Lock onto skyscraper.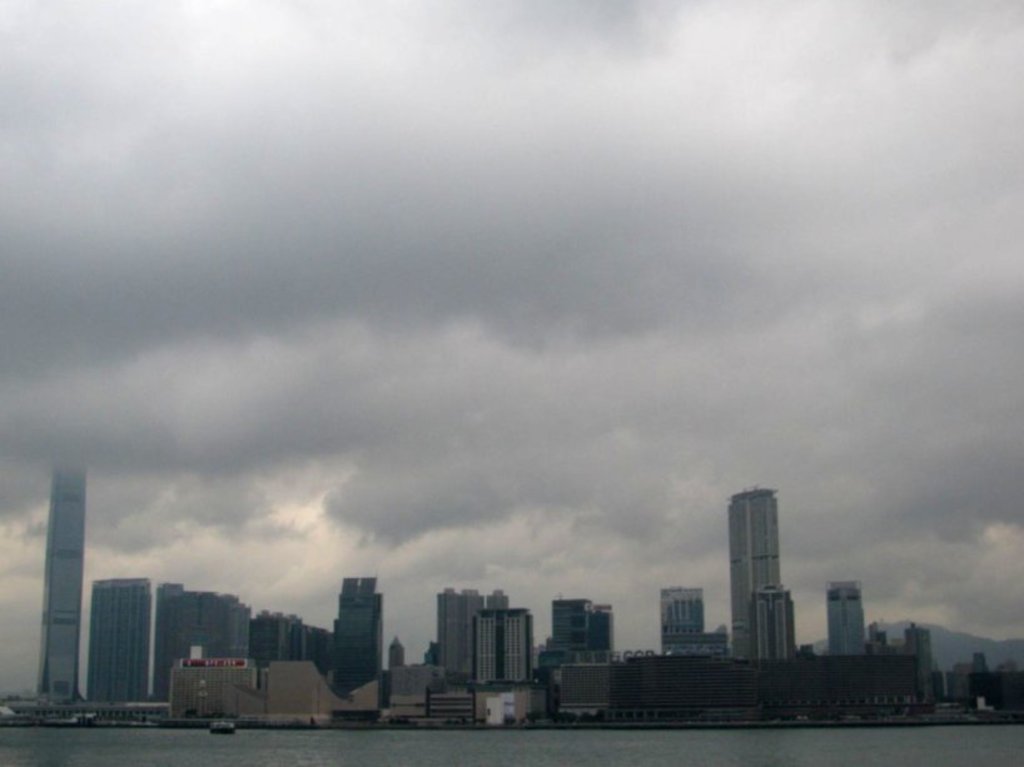
Locked: Rect(650, 587, 725, 661).
